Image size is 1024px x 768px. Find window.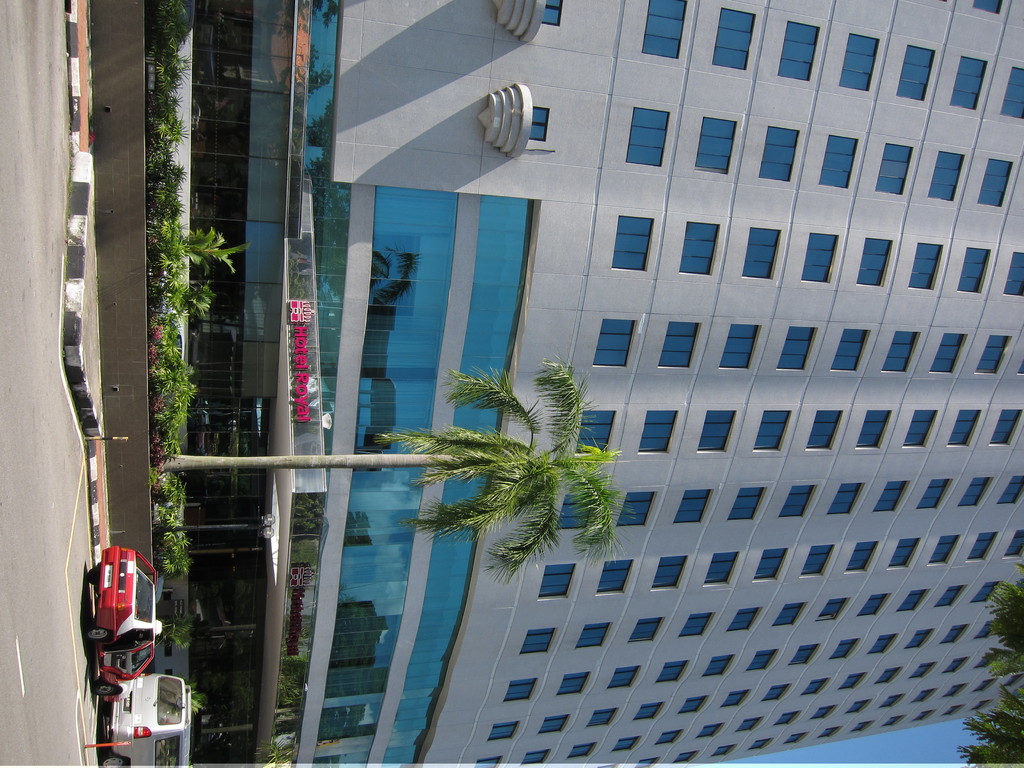
(690,719,726,742).
